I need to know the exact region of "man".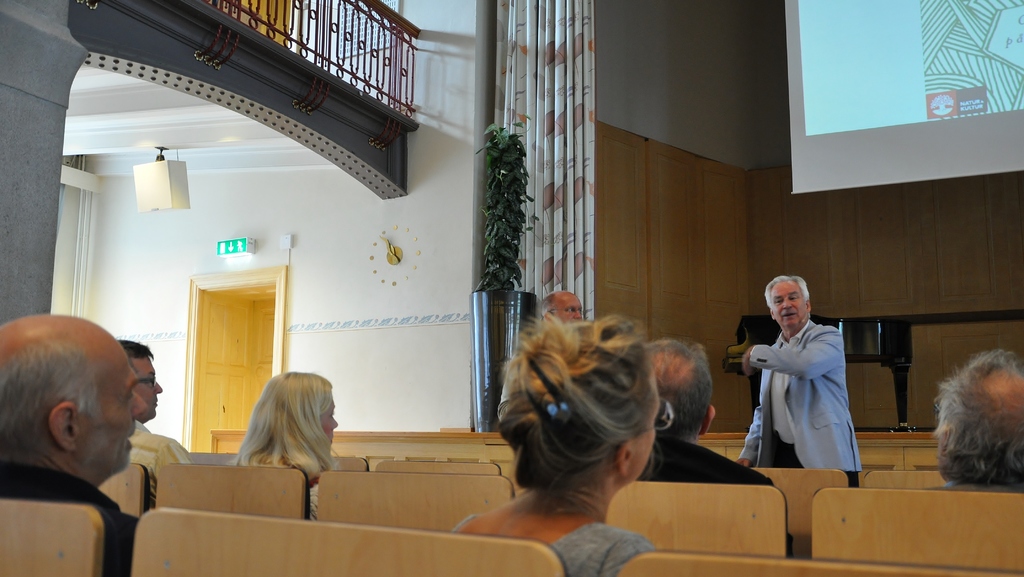
Region: detection(631, 336, 799, 557).
